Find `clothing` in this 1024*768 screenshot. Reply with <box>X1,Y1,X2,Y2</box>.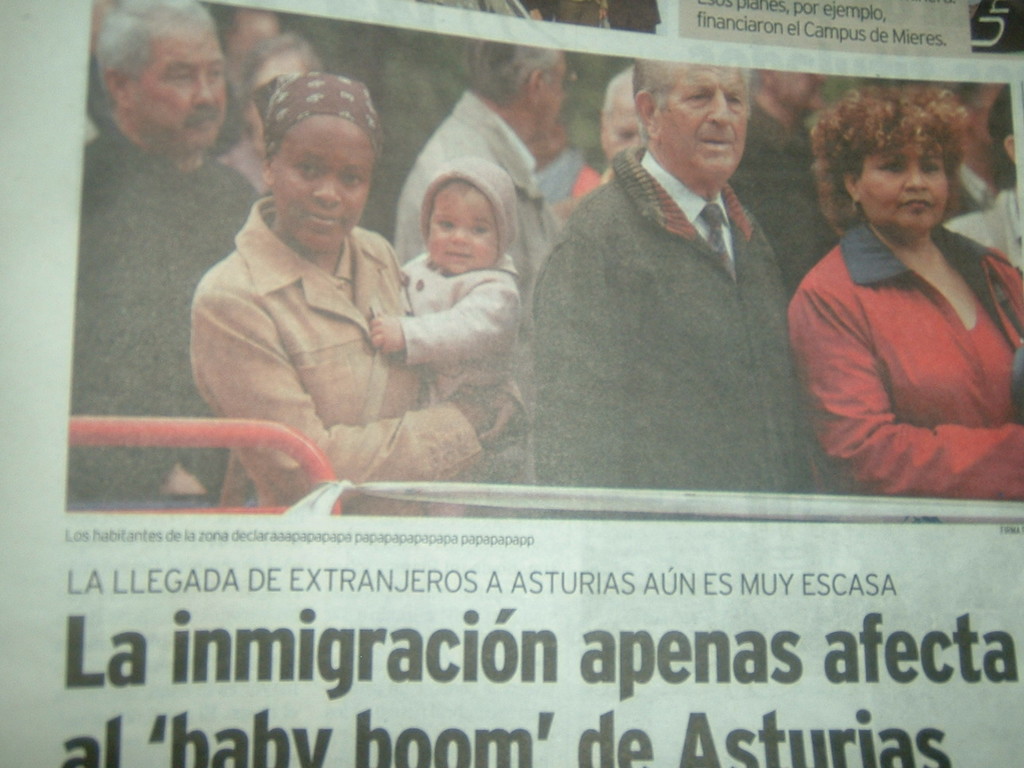
<box>178,202,506,512</box>.
